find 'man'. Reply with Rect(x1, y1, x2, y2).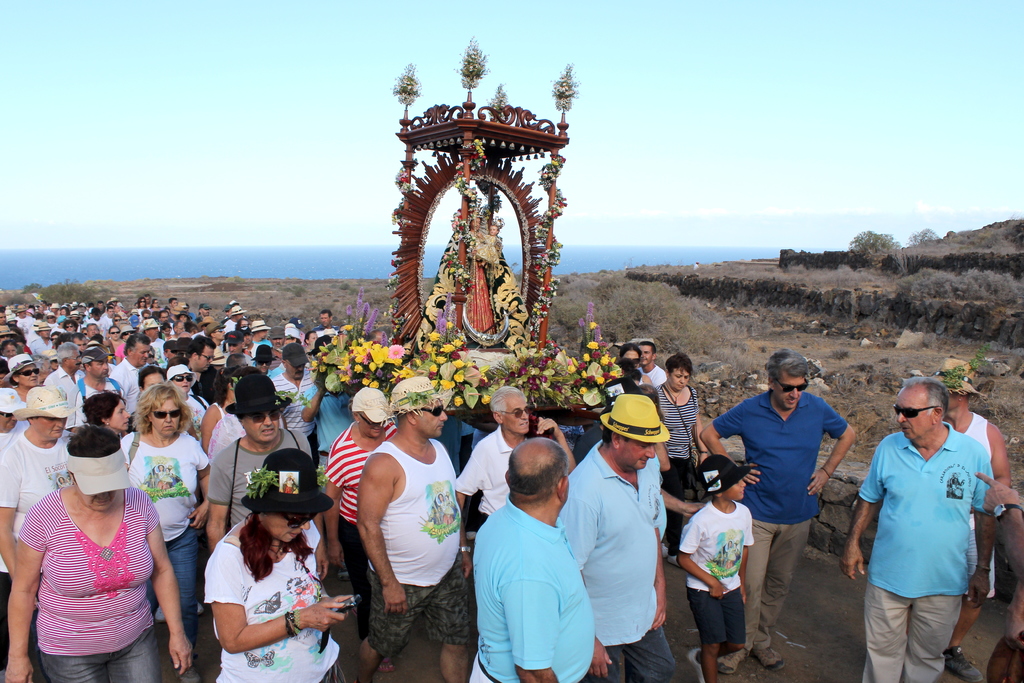
Rect(69, 349, 124, 437).
